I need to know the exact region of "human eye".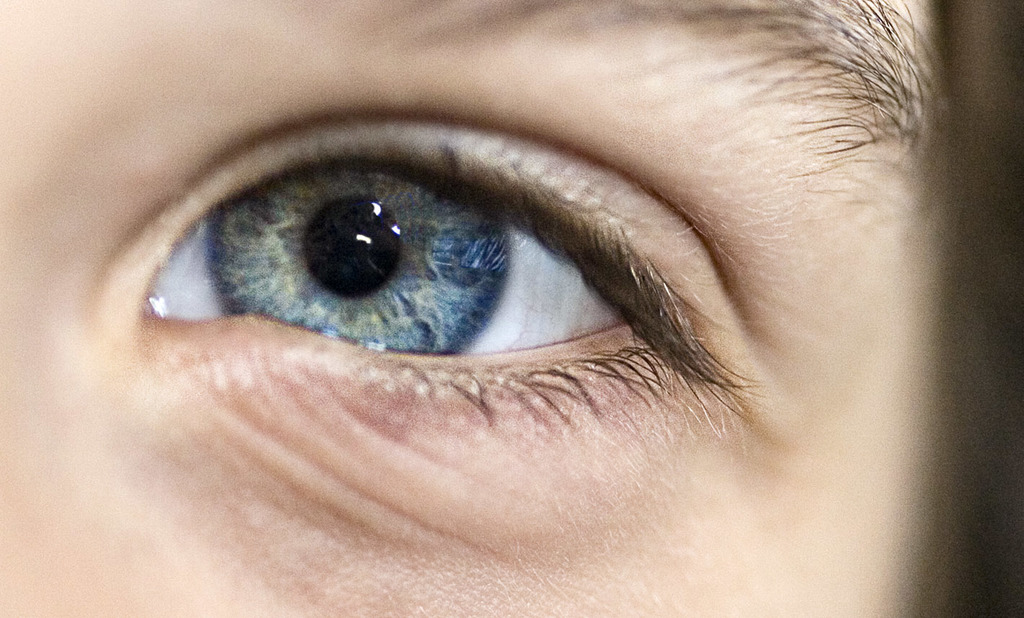
Region: bbox=(131, 115, 769, 432).
